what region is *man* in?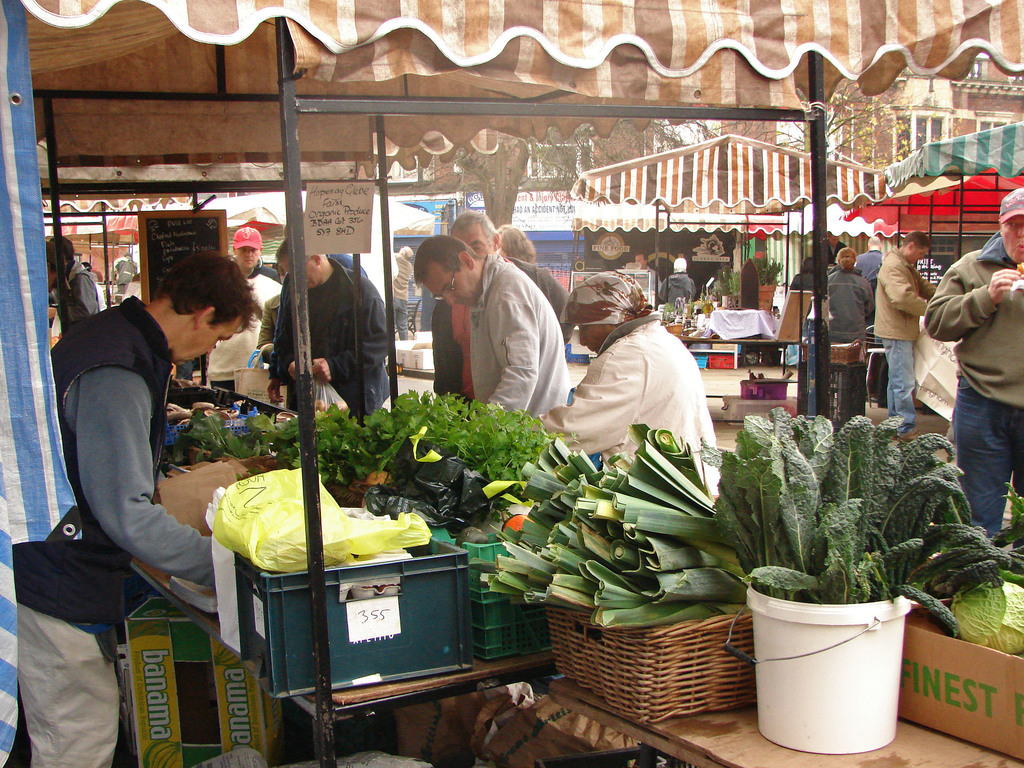
{"left": 17, "top": 245, "right": 264, "bottom": 767}.
